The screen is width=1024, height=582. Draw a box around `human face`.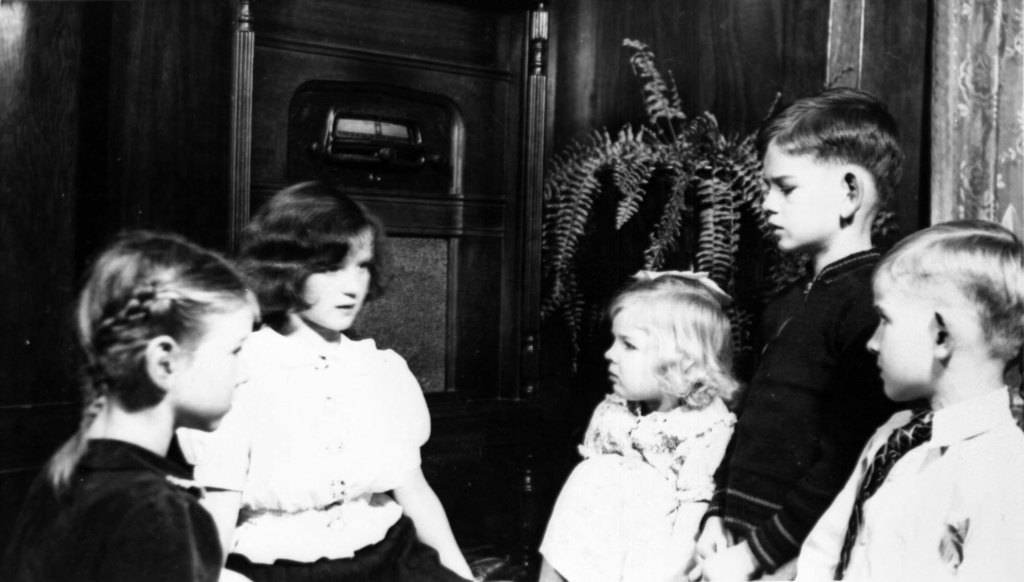
185, 301, 250, 427.
